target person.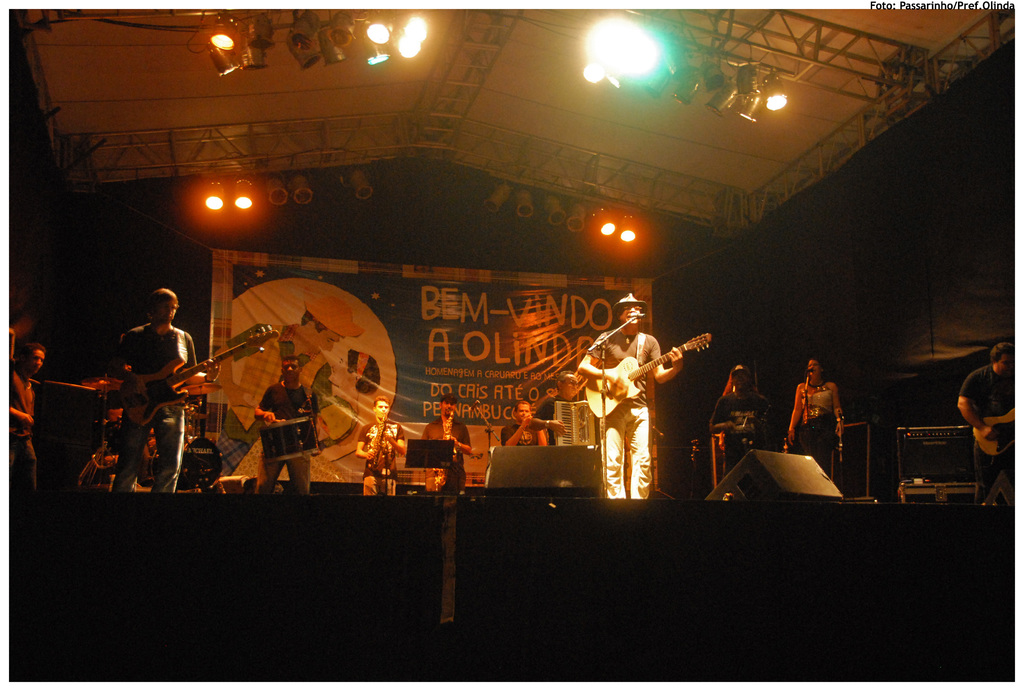
Target region: <box>788,354,844,470</box>.
